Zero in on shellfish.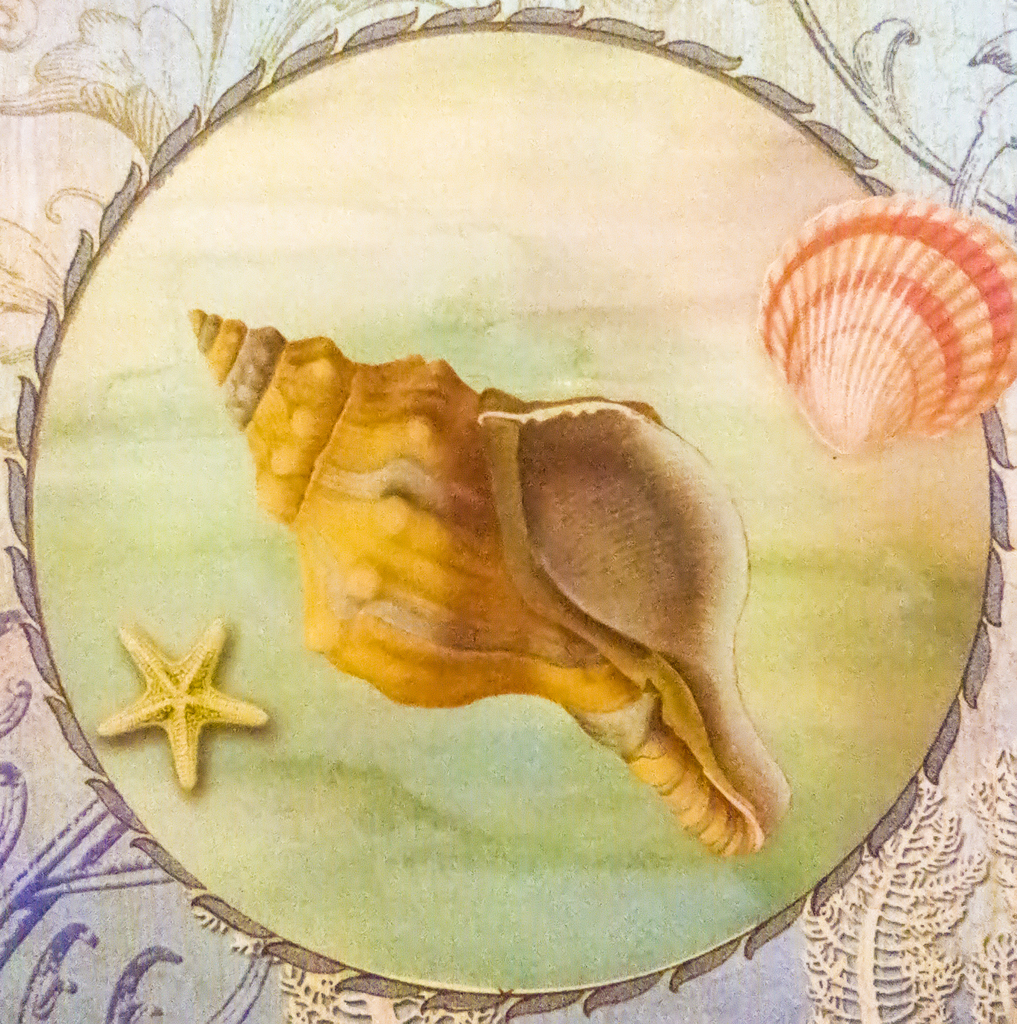
Zeroed in: [744,187,1016,458].
